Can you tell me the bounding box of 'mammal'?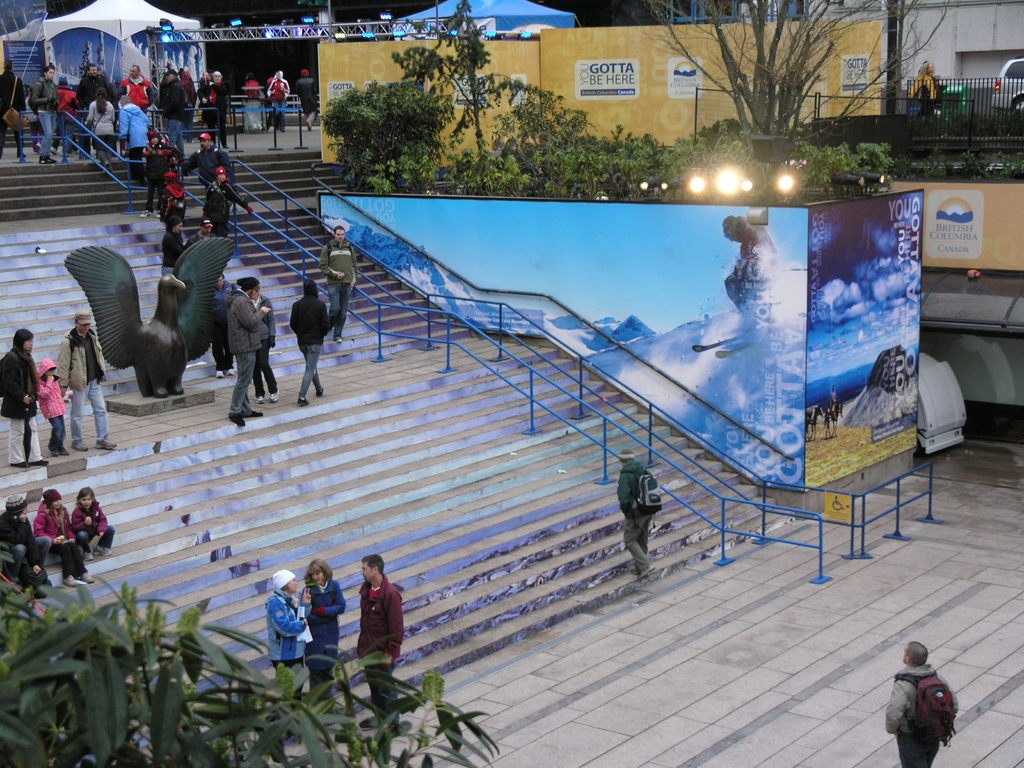
83,87,115,152.
